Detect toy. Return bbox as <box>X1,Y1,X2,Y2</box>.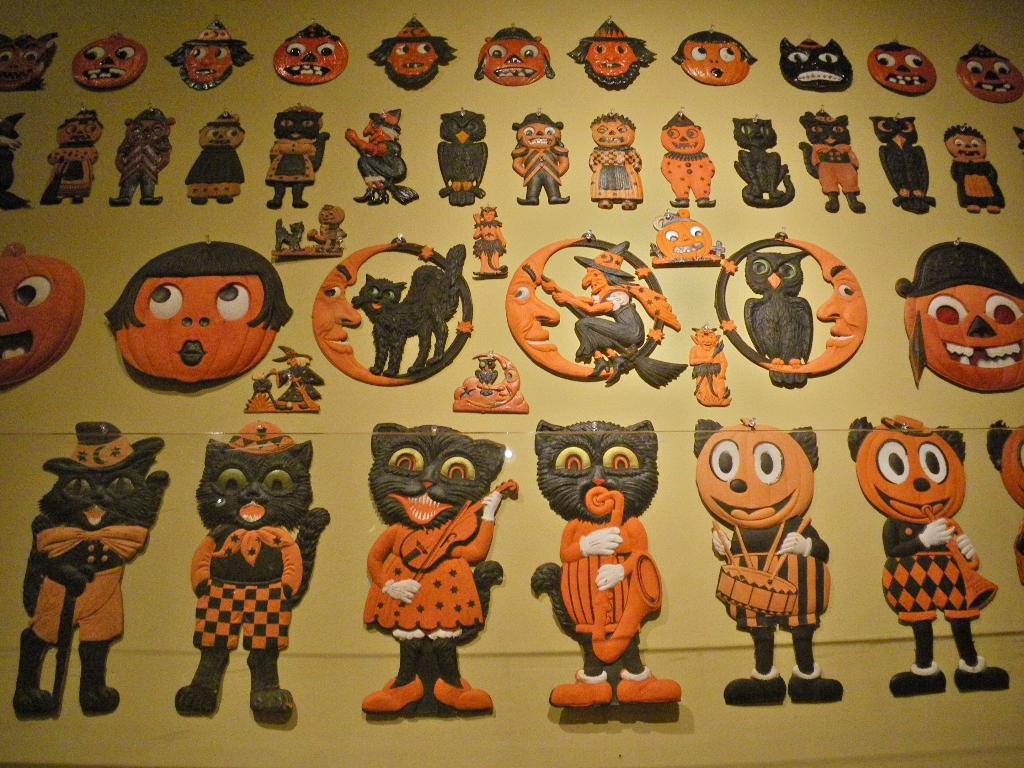
<box>477,18,554,89</box>.
